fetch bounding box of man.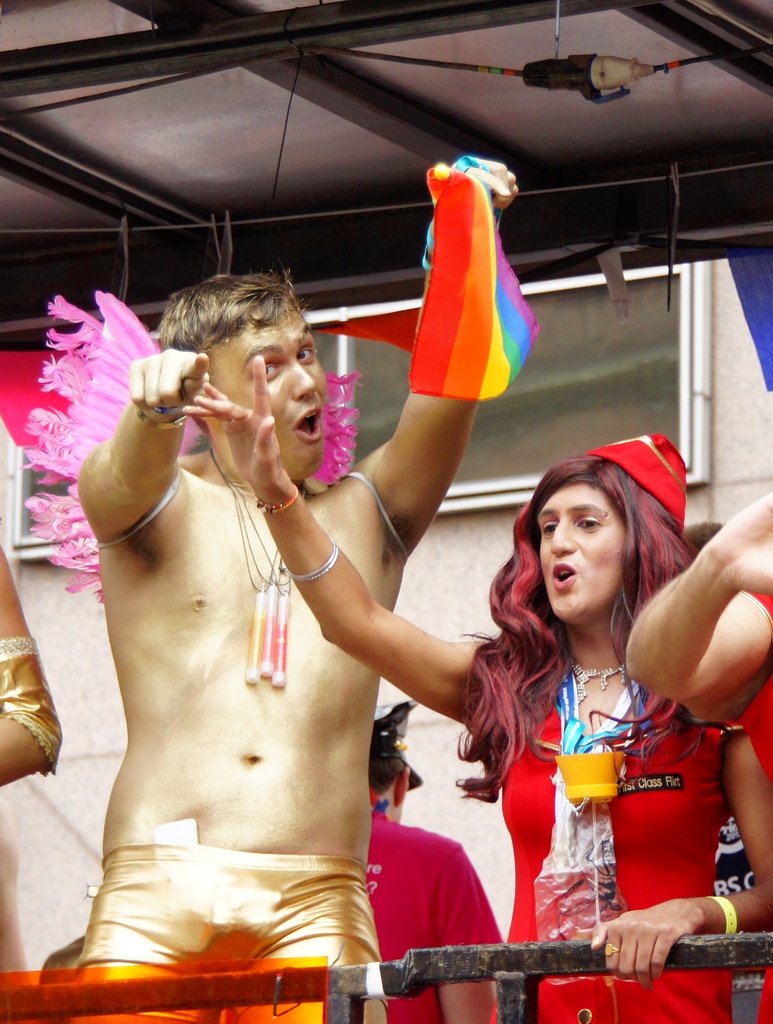
Bbox: detection(364, 697, 505, 1023).
